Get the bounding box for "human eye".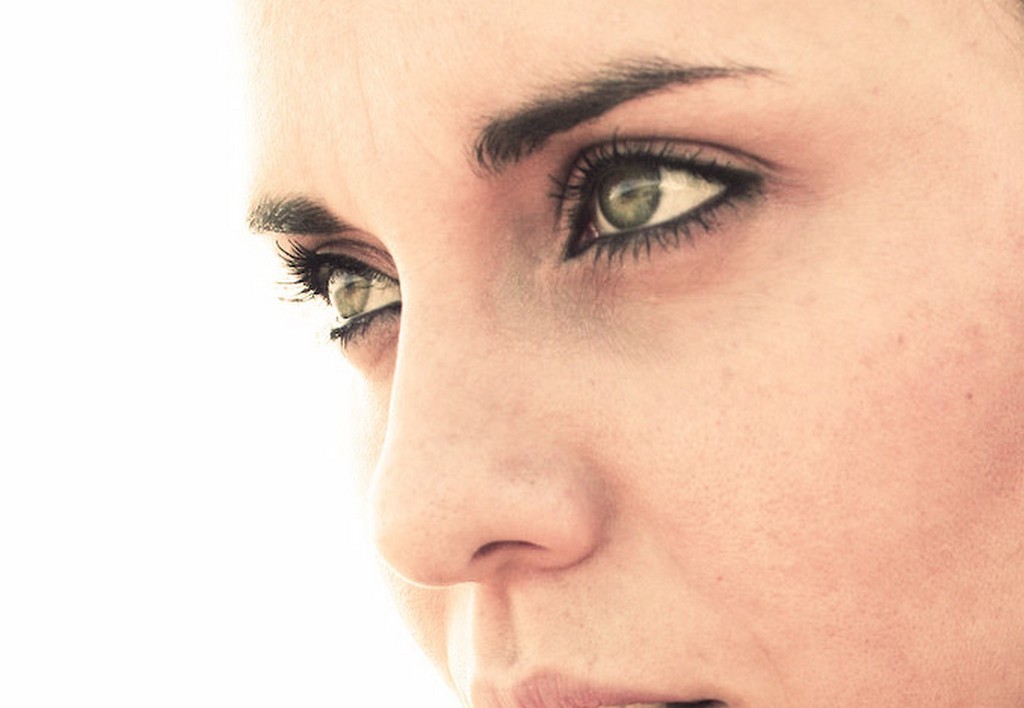
locate(552, 123, 781, 271).
